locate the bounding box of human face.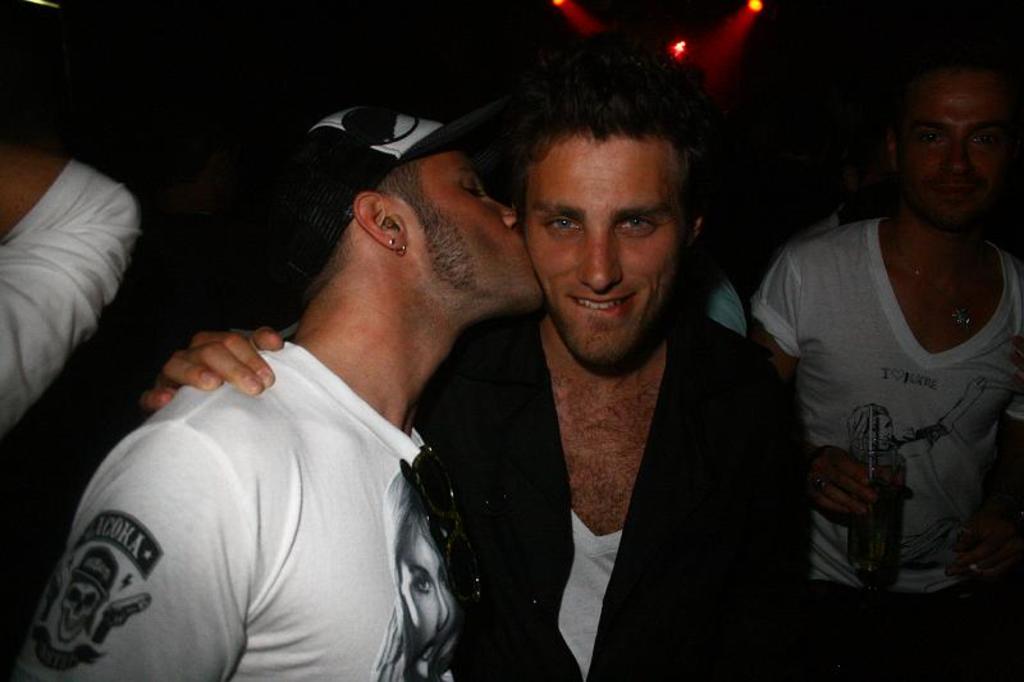
Bounding box: bbox(402, 148, 544, 315).
